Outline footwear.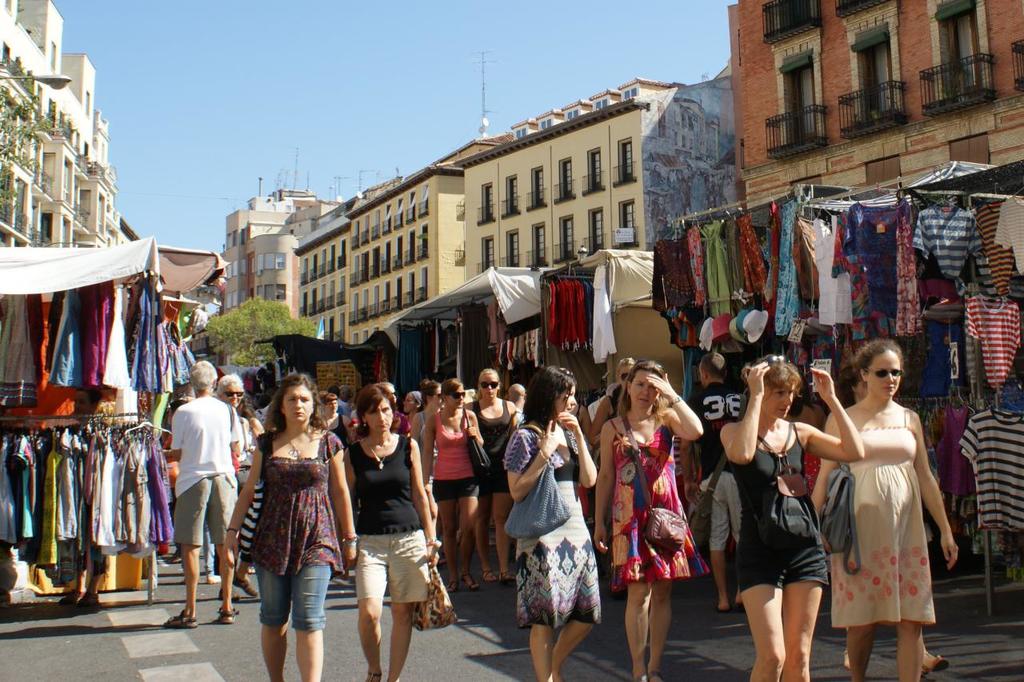
Outline: [634,672,646,681].
